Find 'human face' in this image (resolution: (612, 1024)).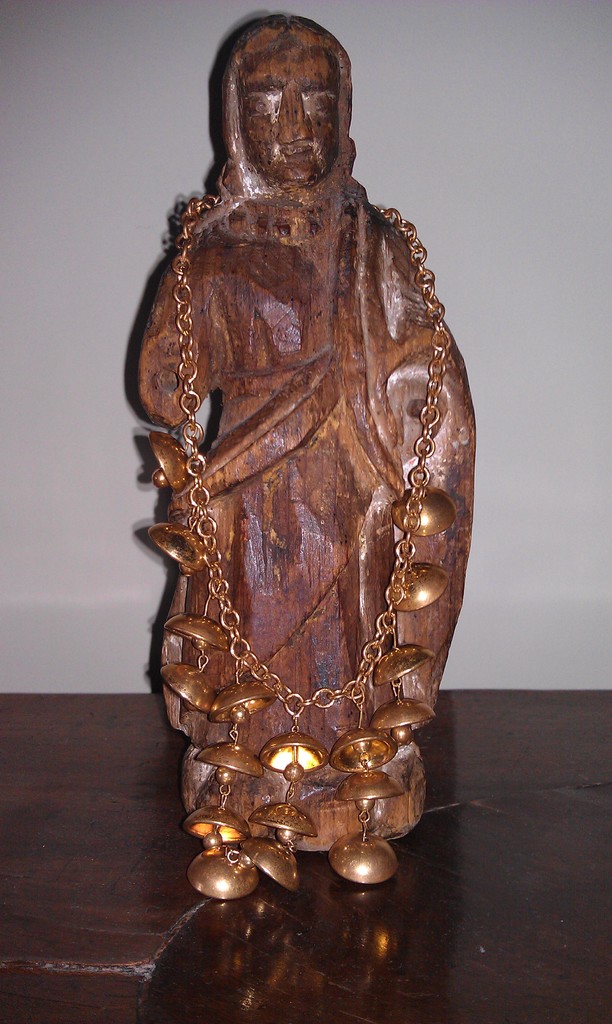
[237,42,339,175].
